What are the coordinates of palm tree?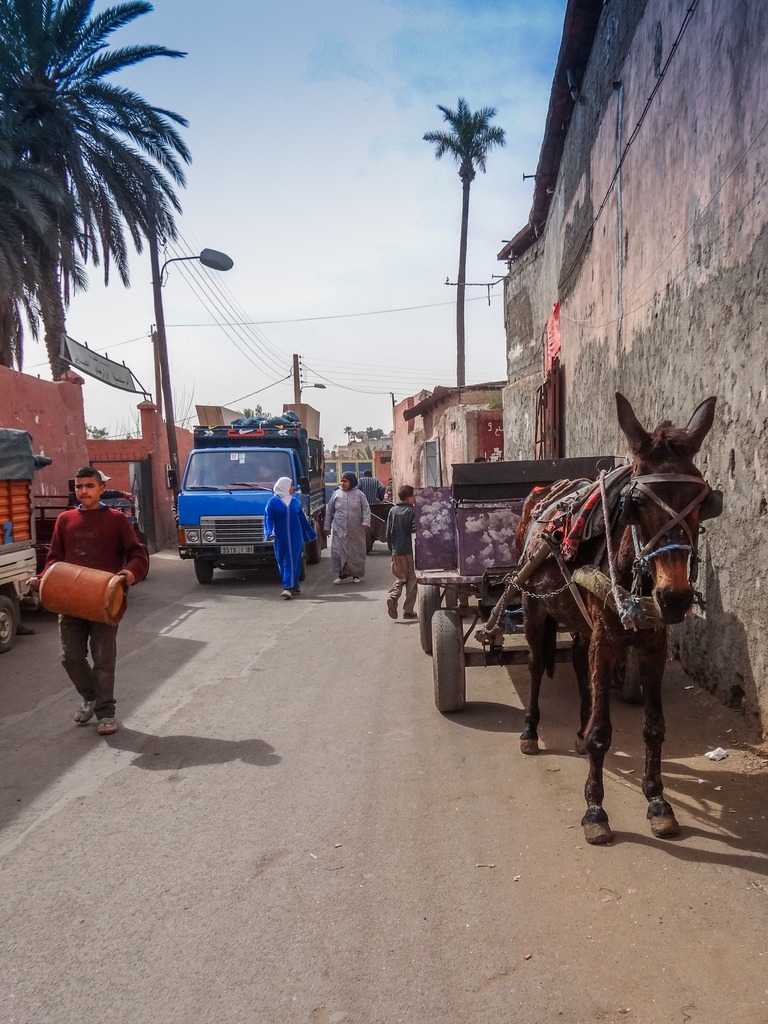
[432, 106, 490, 442].
